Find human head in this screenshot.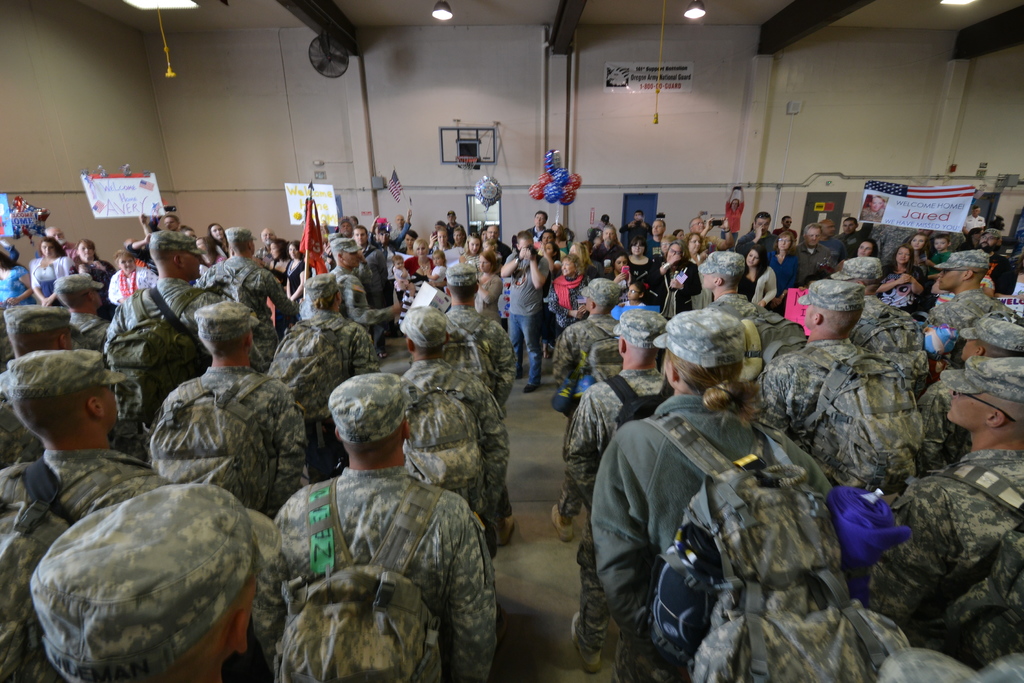
The bounding box for human head is l=931, t=231, r=950, b=251.
